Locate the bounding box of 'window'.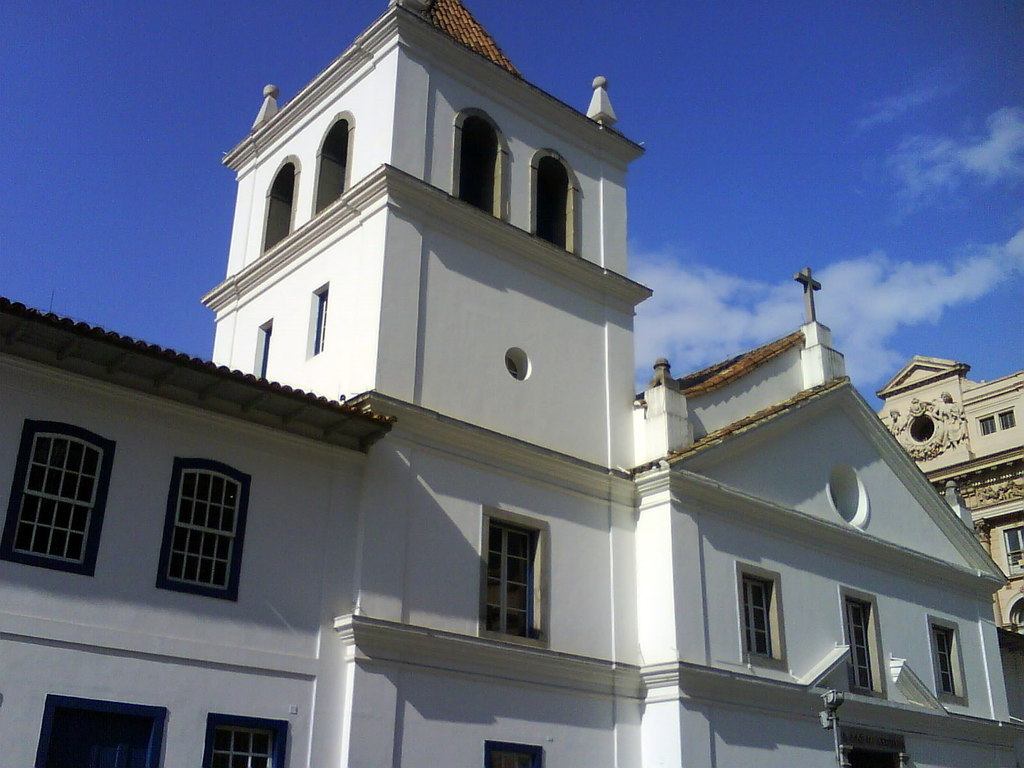
Bounding box: <bbox>303, 276, 330, 357</bbox>.
